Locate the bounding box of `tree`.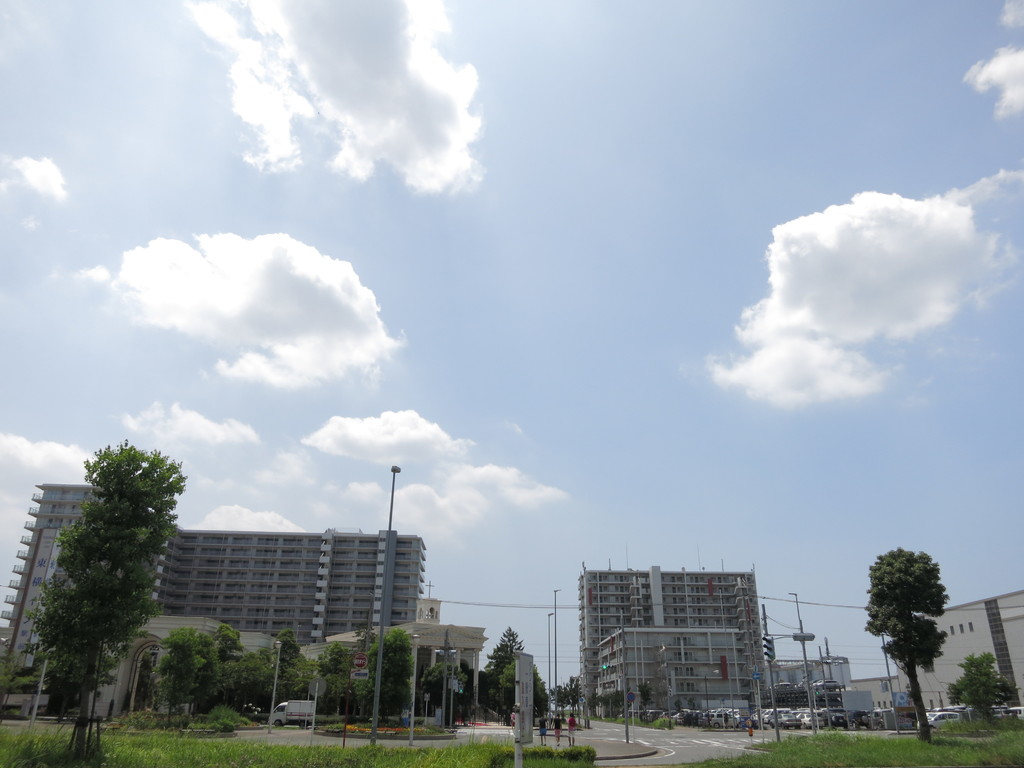
Bounding box: box(944, 650, 1022, 722).
